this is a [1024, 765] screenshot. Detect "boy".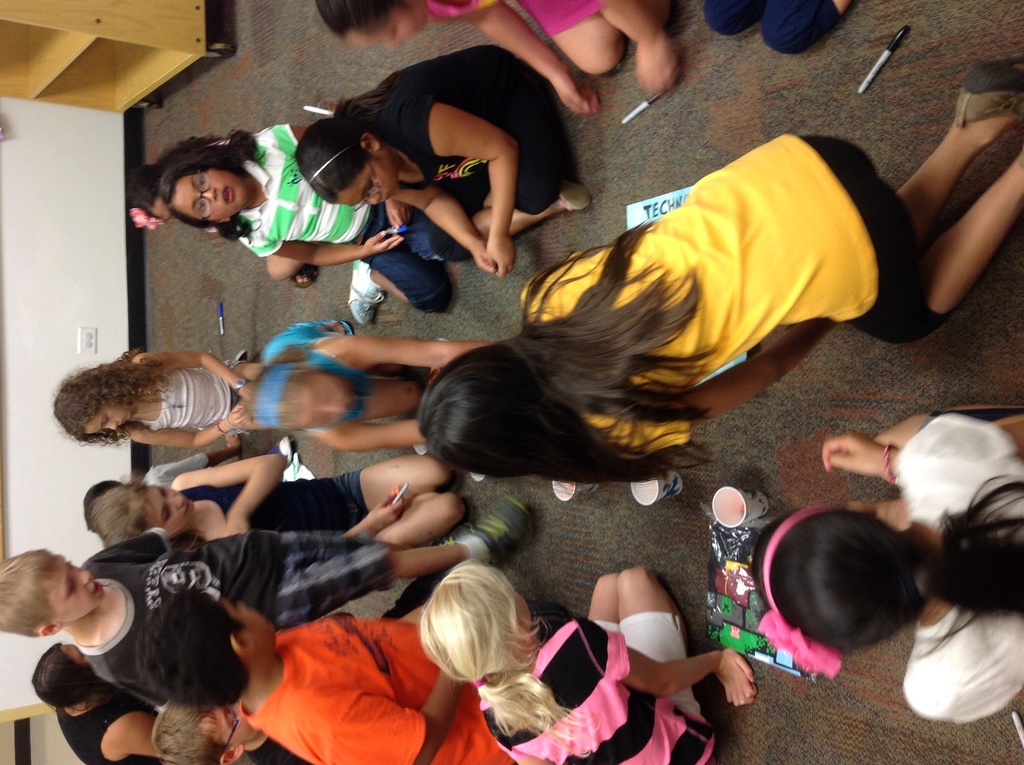
[x1=146, y1=576, x2=489, y2=764].
